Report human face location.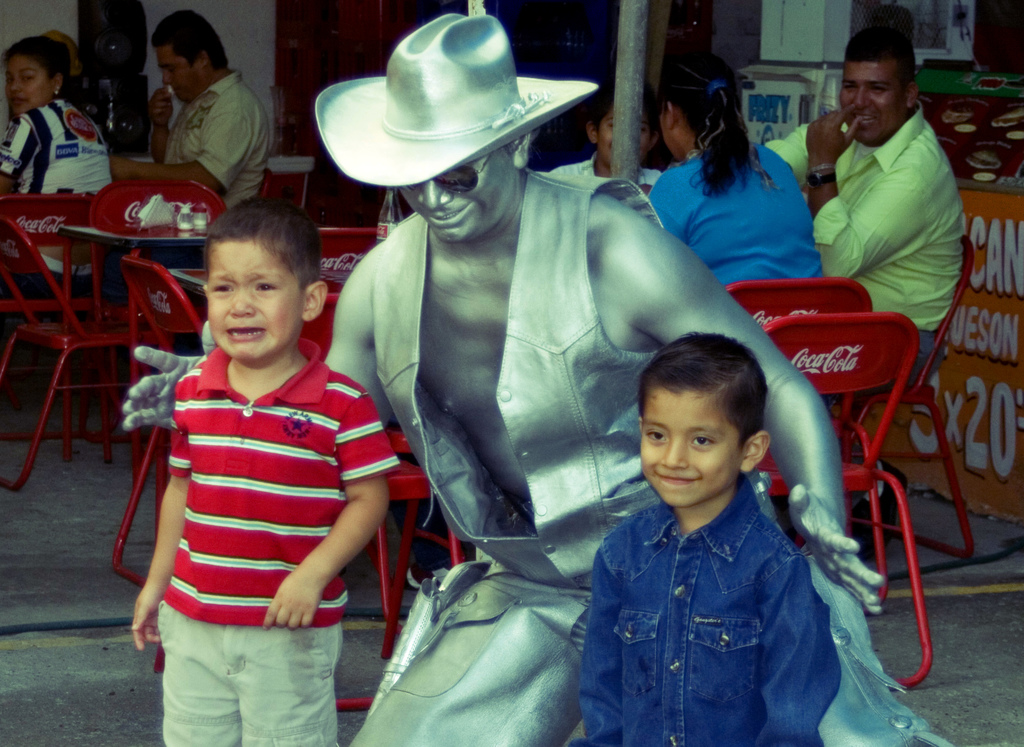
Report: box(642, 386, 735, 503).
